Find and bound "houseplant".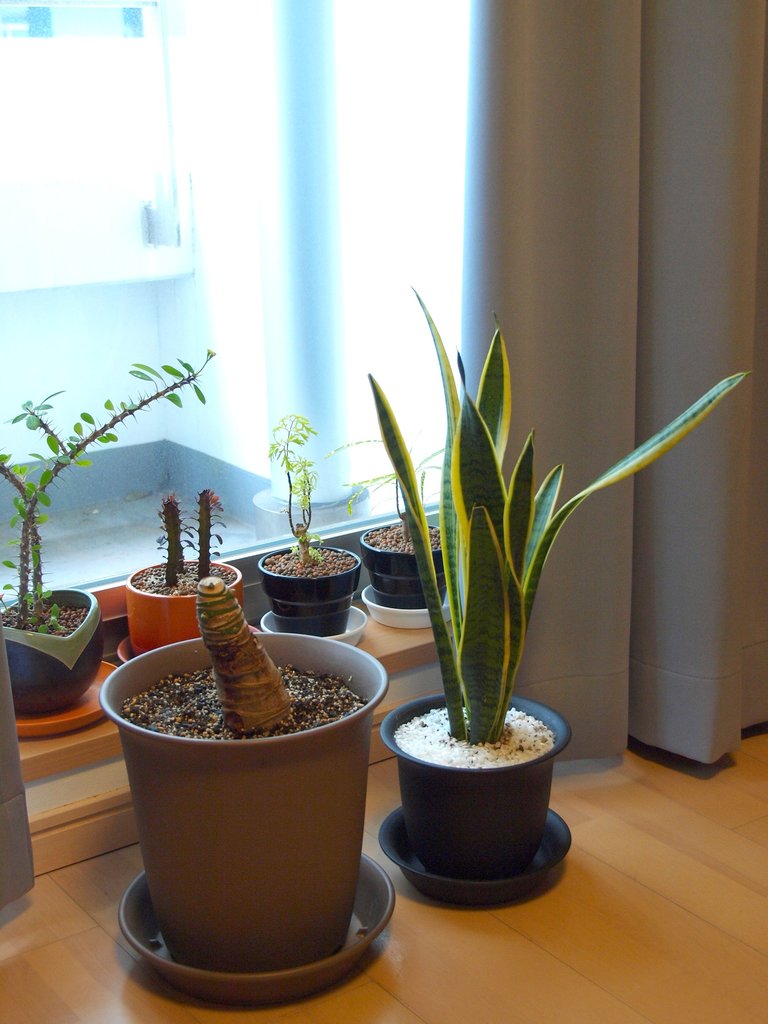
Bound: box=[366, 280, 753, 914].
